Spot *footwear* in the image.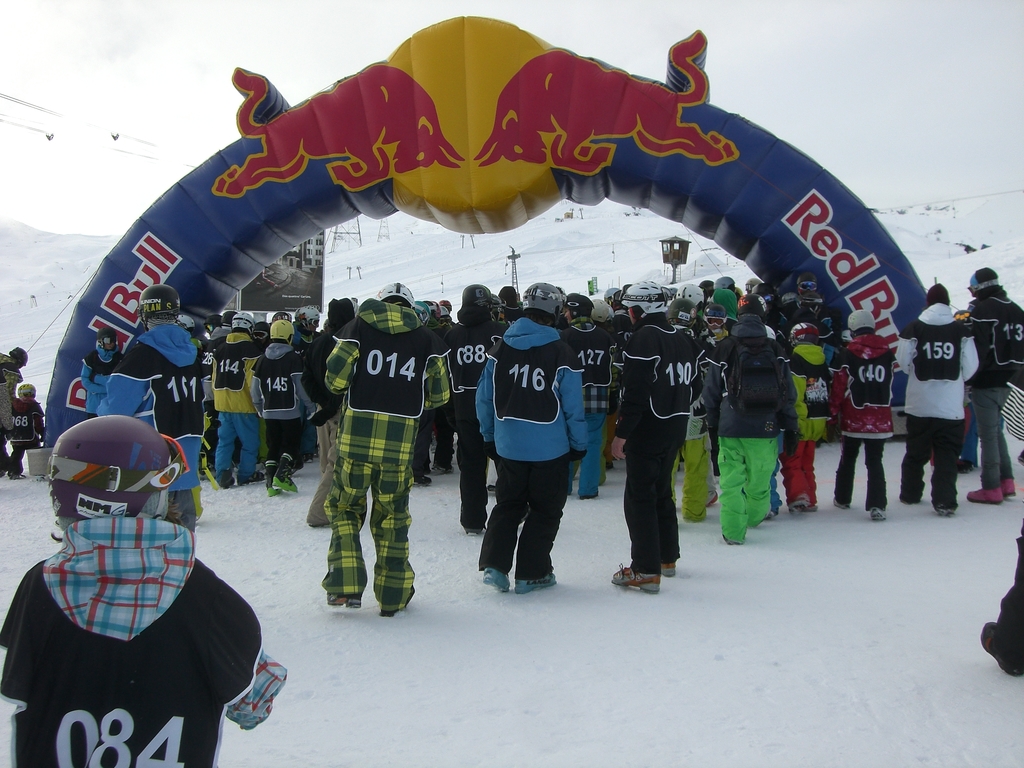
*footwear* found at (left=488, top=484, right=499, bottom=495).
